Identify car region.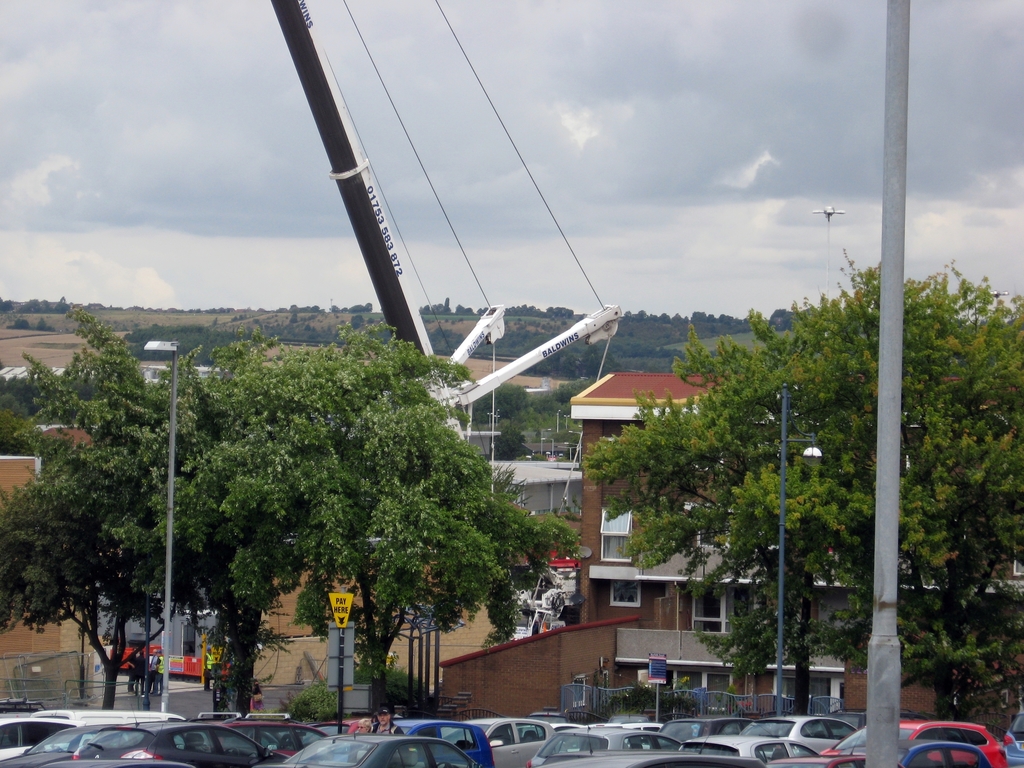
Region: 734 707 867 755.
